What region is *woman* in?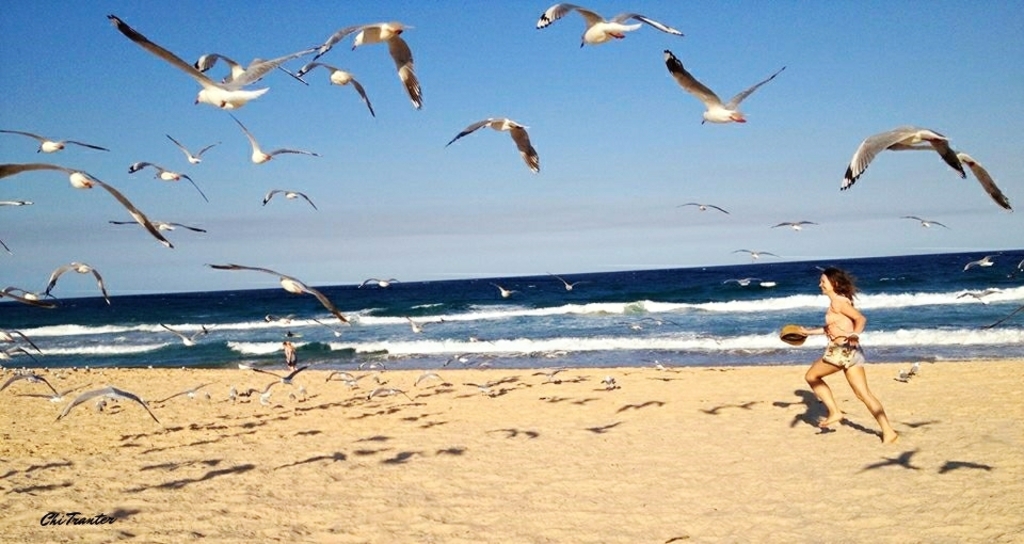
802 251 898 436.
